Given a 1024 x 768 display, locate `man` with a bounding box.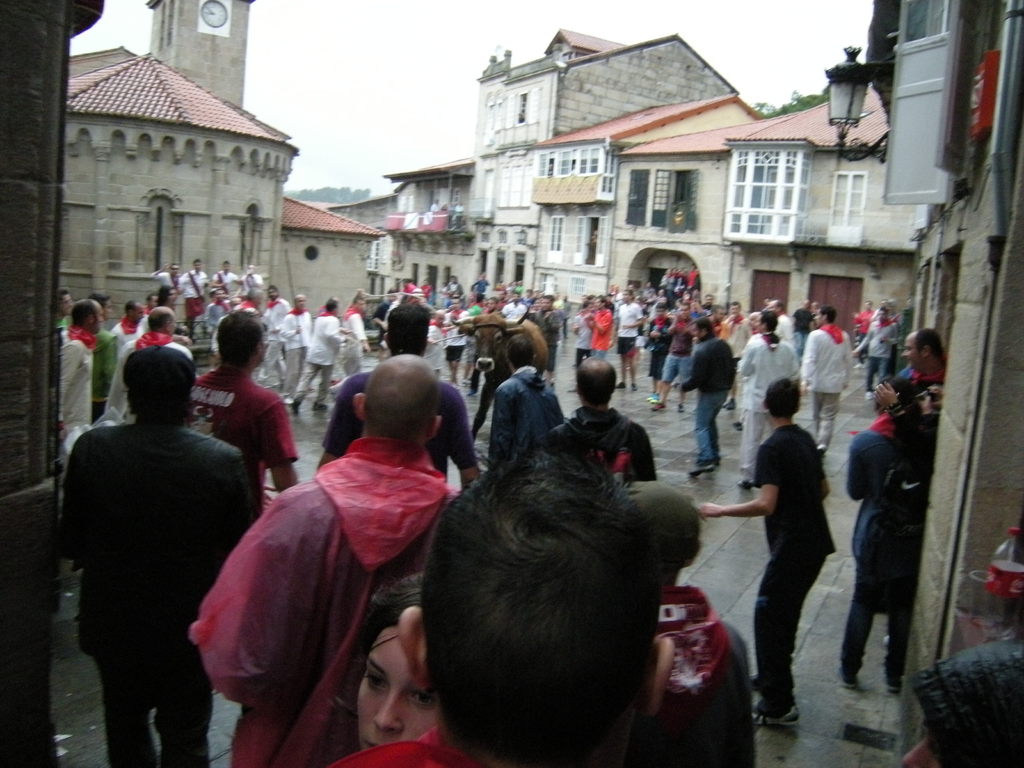
Located: detection(737, 314, 804, 486).
